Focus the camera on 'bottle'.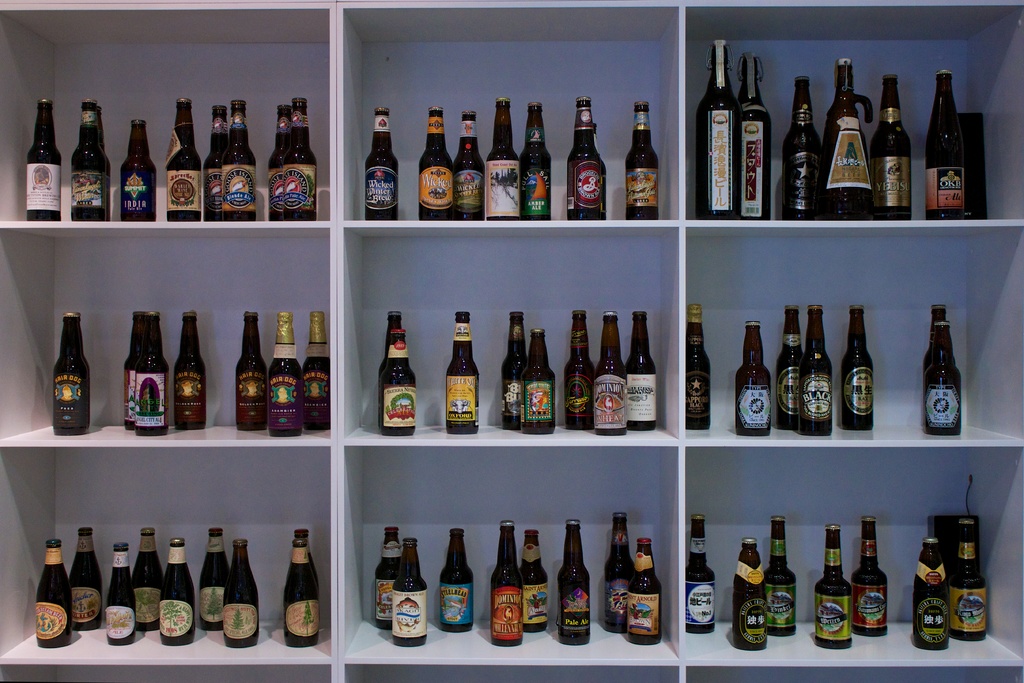
Focus region: [686, 301, 714, 432].
